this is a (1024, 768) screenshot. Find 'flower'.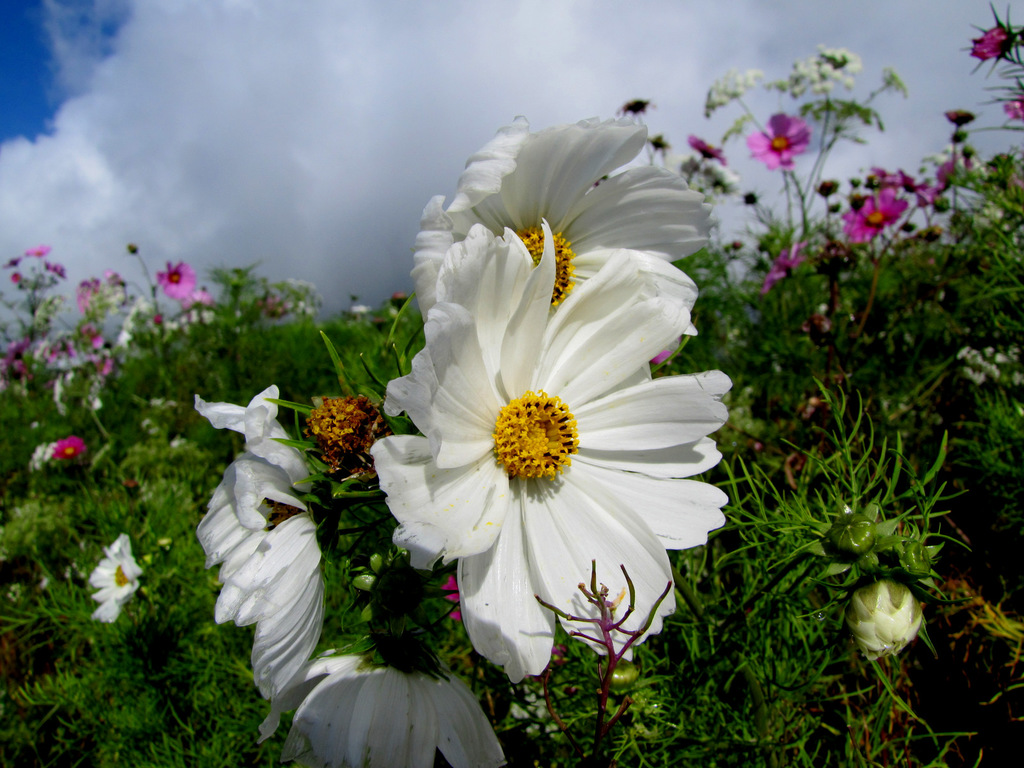
Bounding box: pyautogui.locateOnScreen(212, 506, 326, 715).
